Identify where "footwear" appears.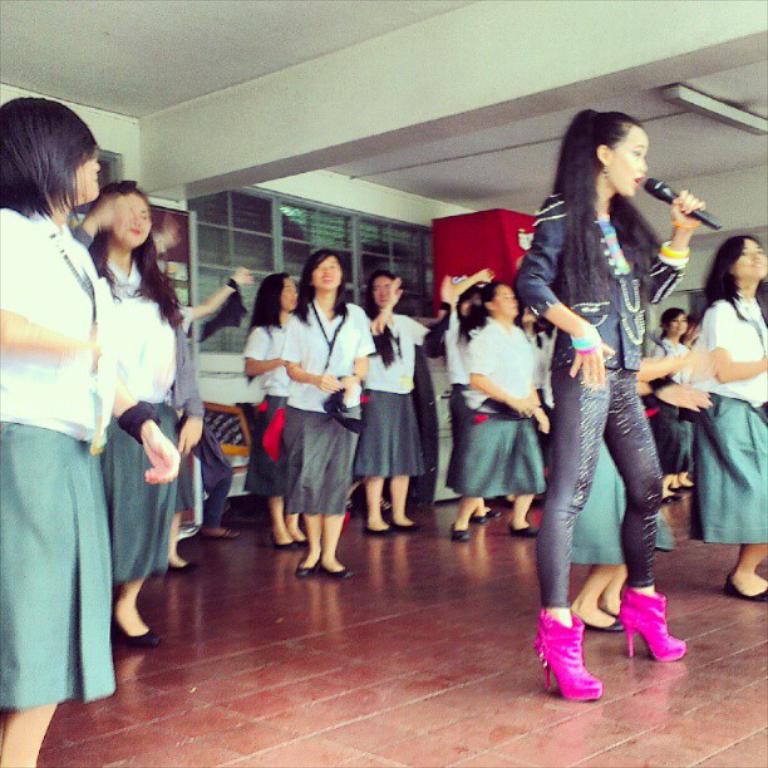
Appears at Rect(616, 589, 686, 665).
